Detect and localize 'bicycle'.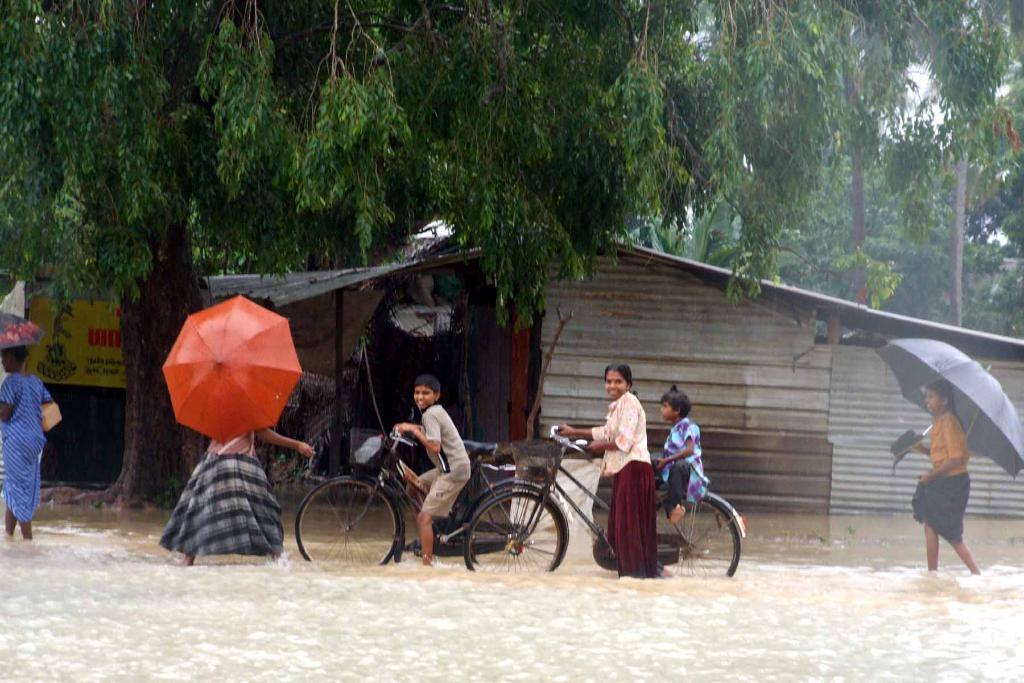
Localized at 499,425,746,584.
